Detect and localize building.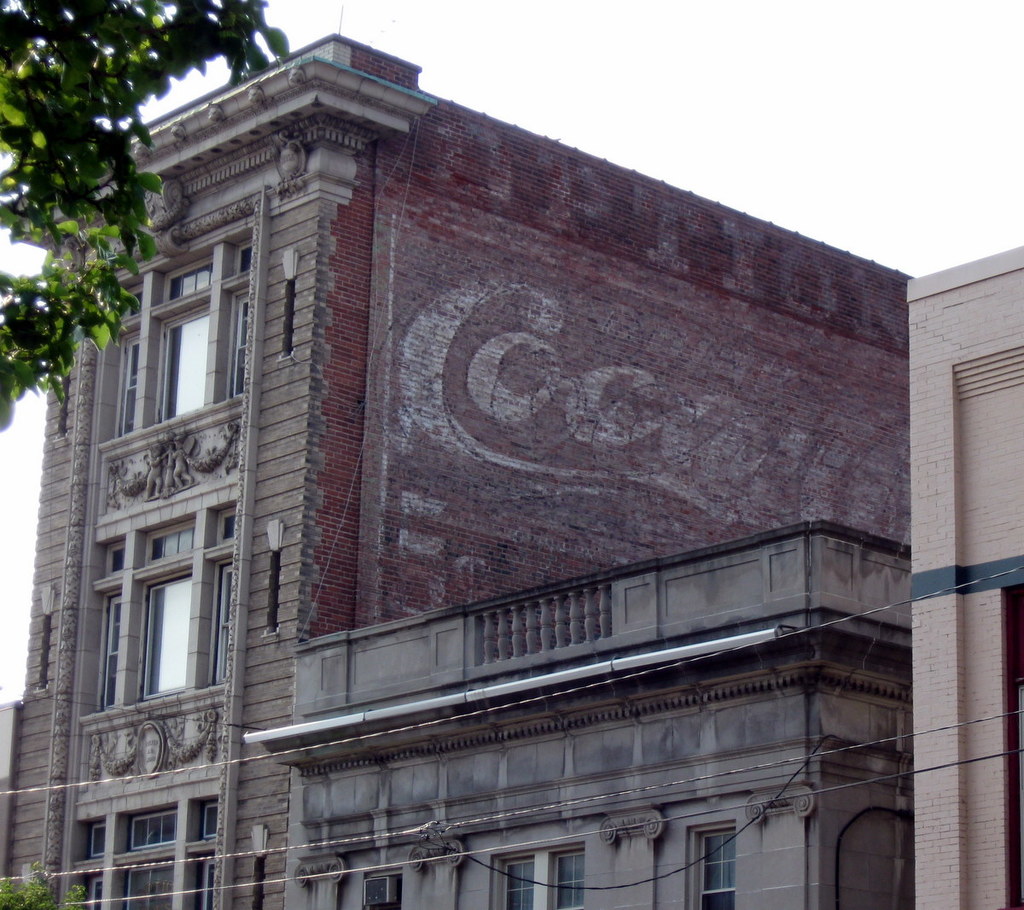
Localized at detection(907, 241, 1023, 909).
